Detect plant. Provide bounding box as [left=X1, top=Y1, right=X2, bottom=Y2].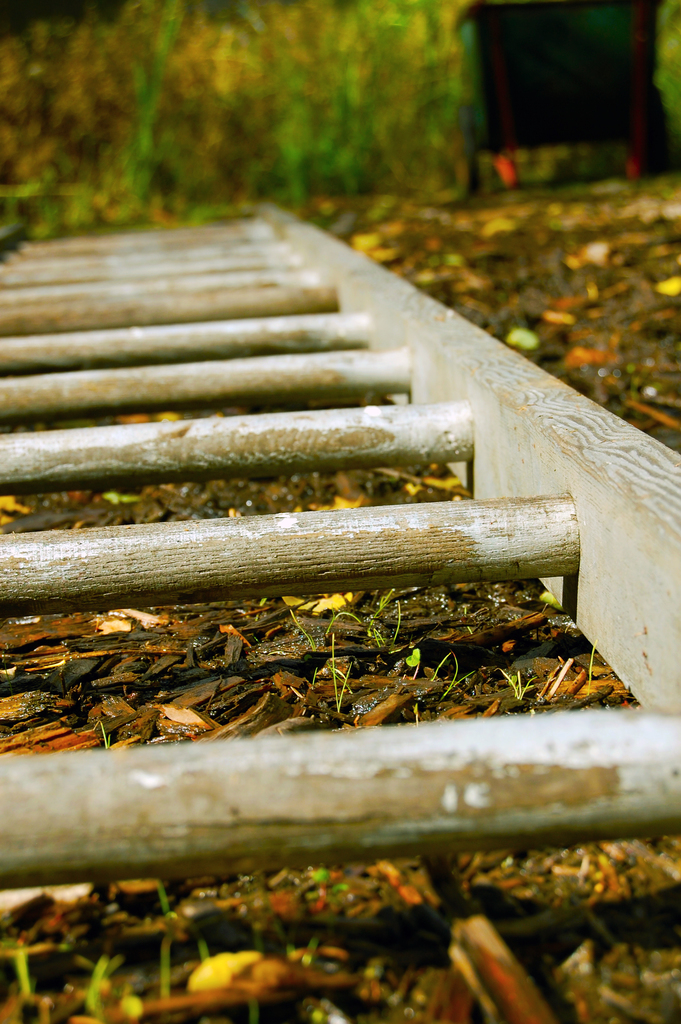
[left=158, top=881, right=170, bottom=917].
